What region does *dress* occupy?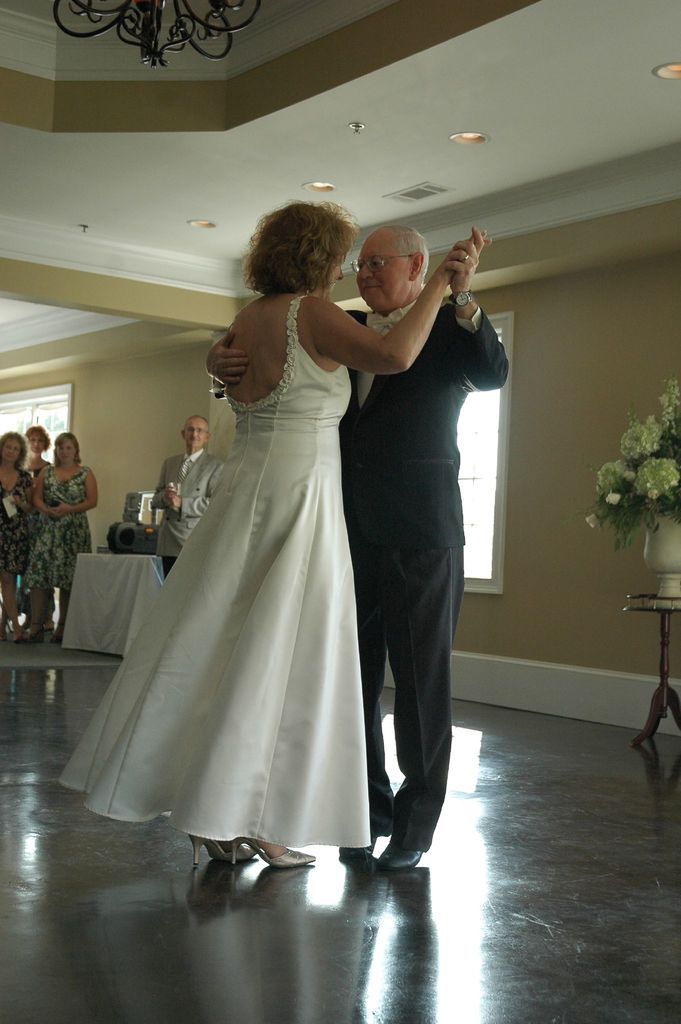
left=91, top=248, right=402, bottom=872.
